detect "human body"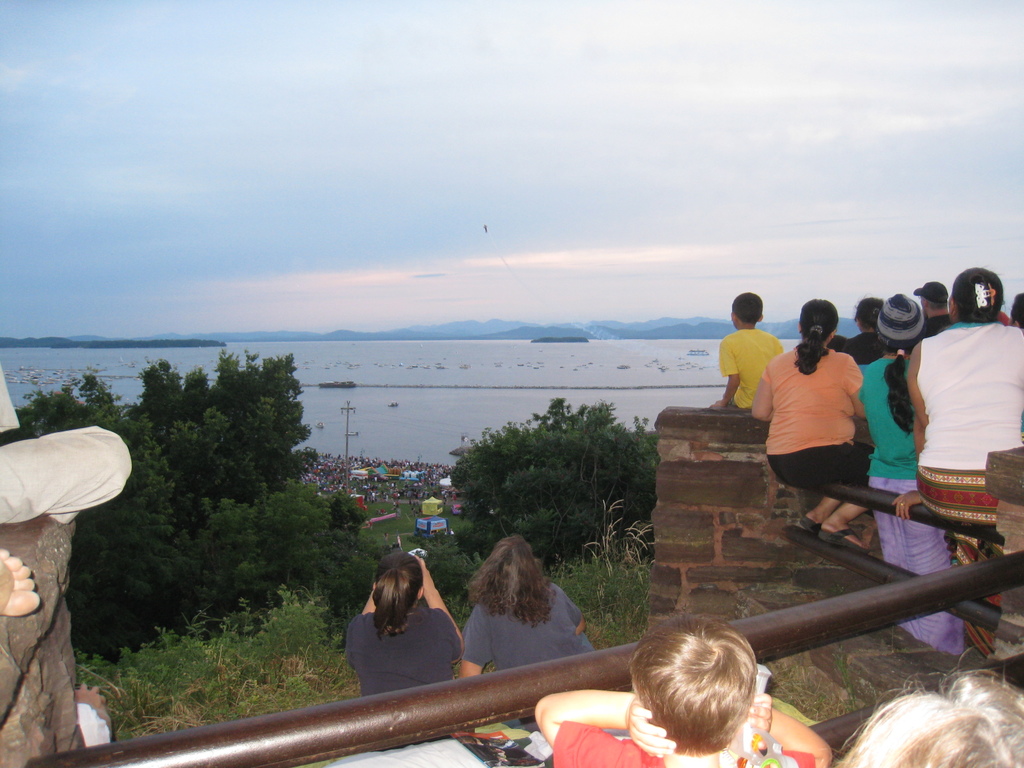
bbox(532, 688, 837, 767)
